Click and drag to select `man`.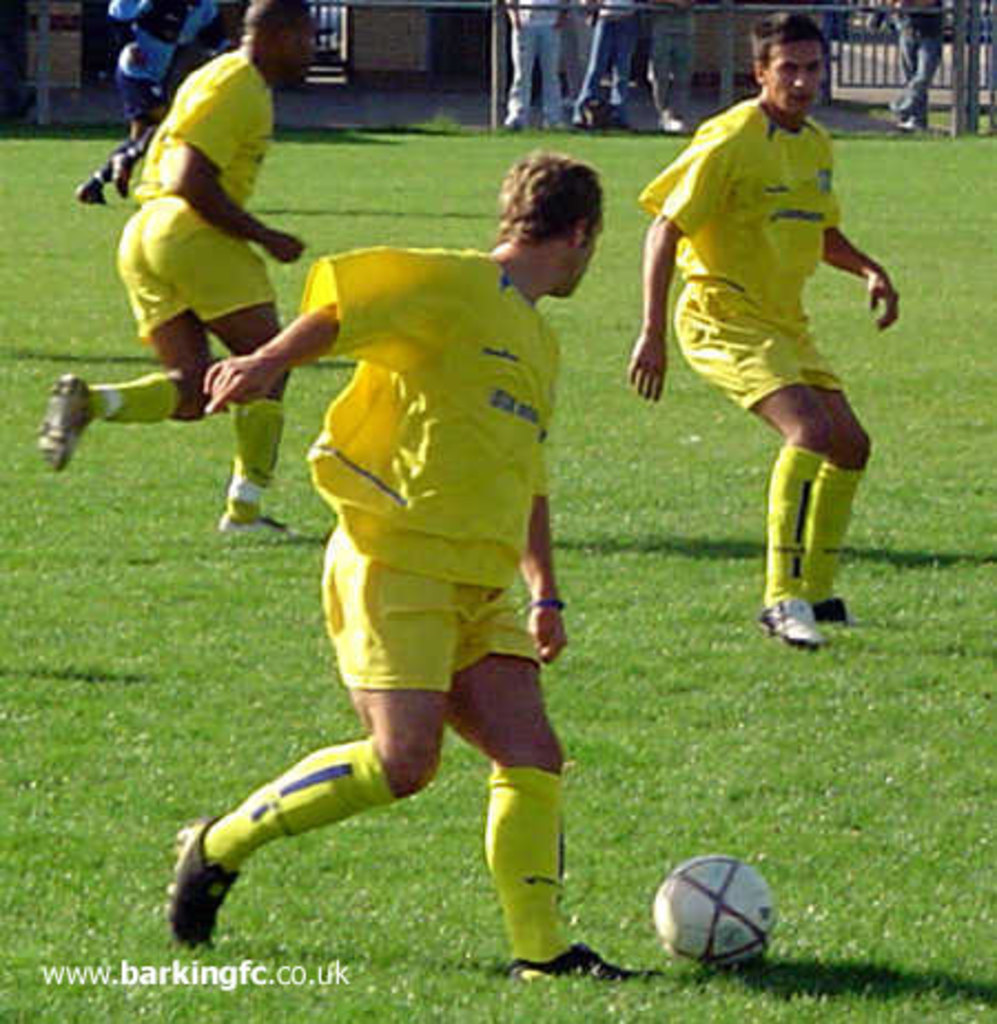
Selection: pyautogui.locateOnScreen(629, 24, 906, 649).
